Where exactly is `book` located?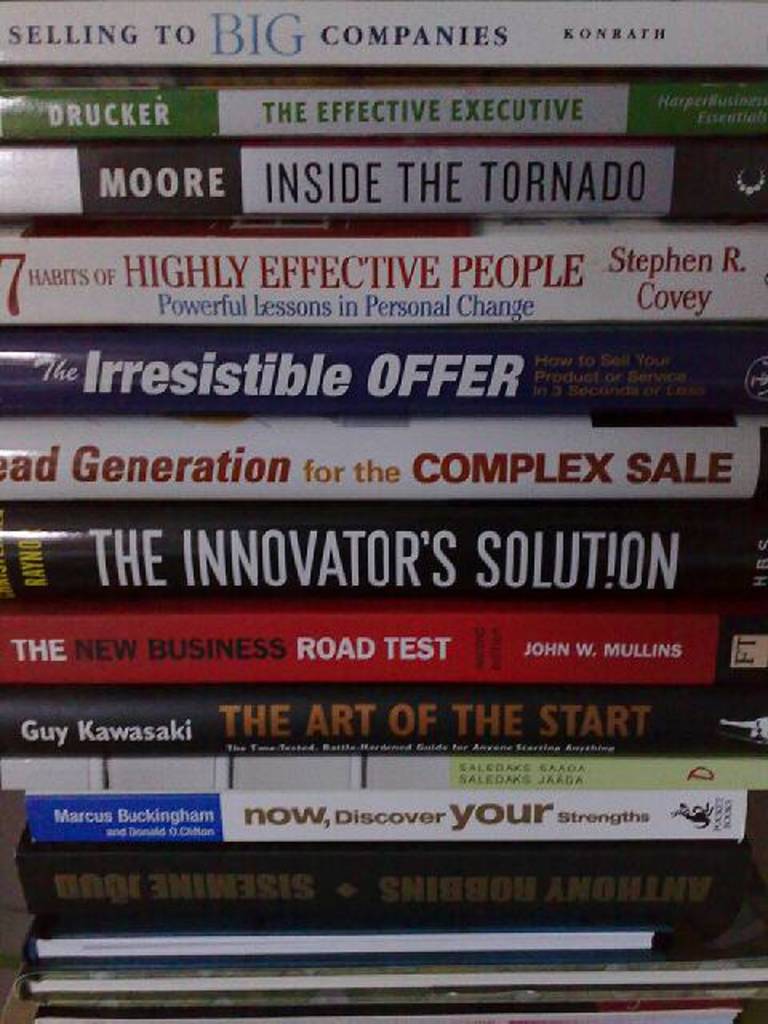
Its bounding box is BBox(0, 758, 766, 794).
